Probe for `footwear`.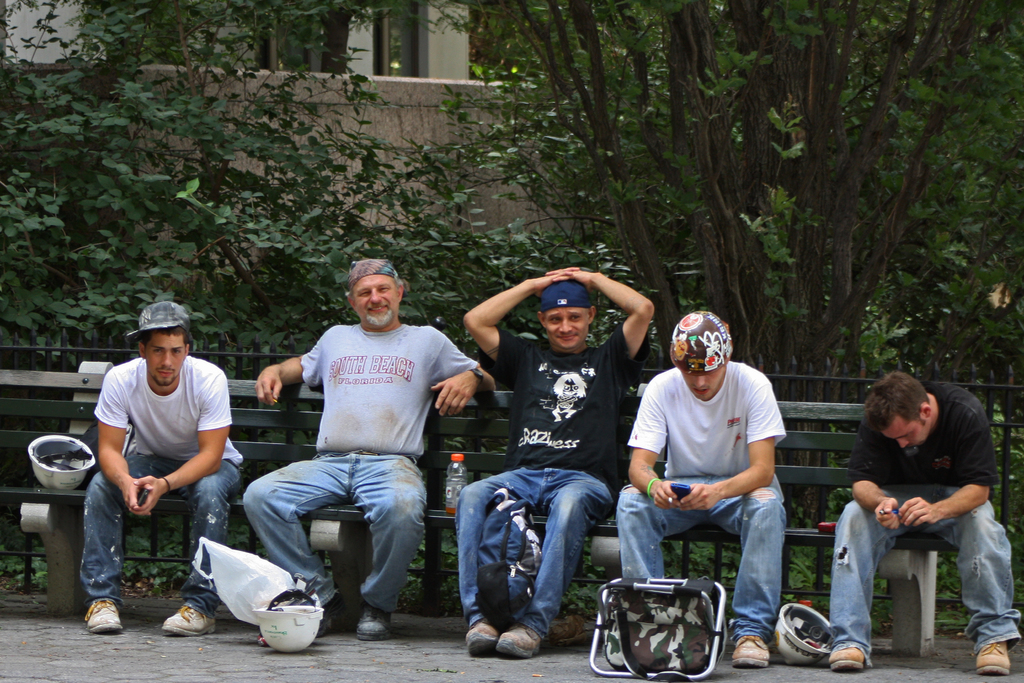
Probe result: detection(463, 613, 500, 650).
